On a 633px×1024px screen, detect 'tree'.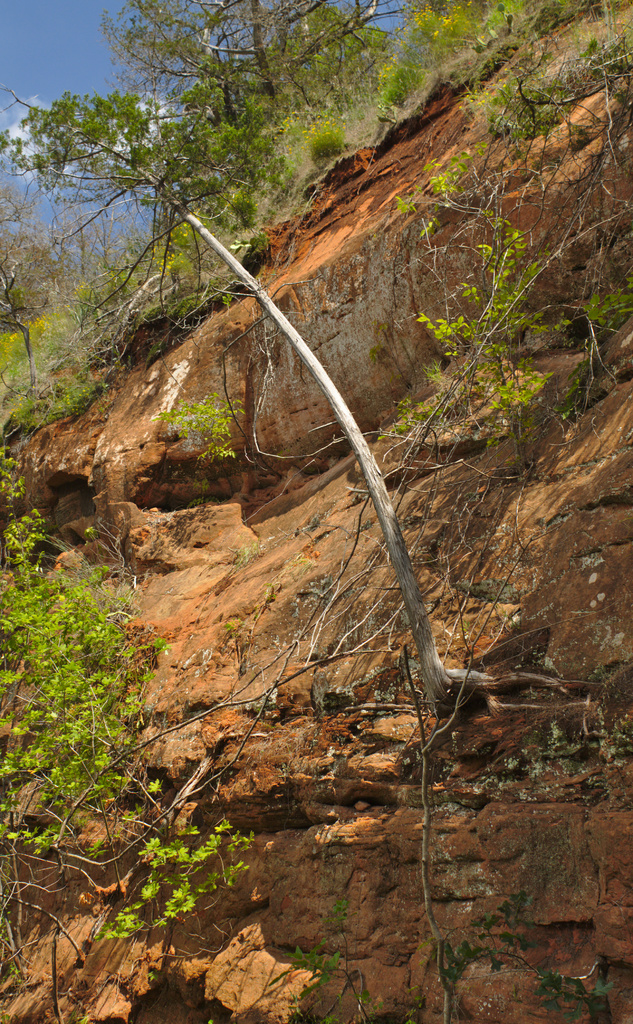
box(0, 4, 498, 451).
